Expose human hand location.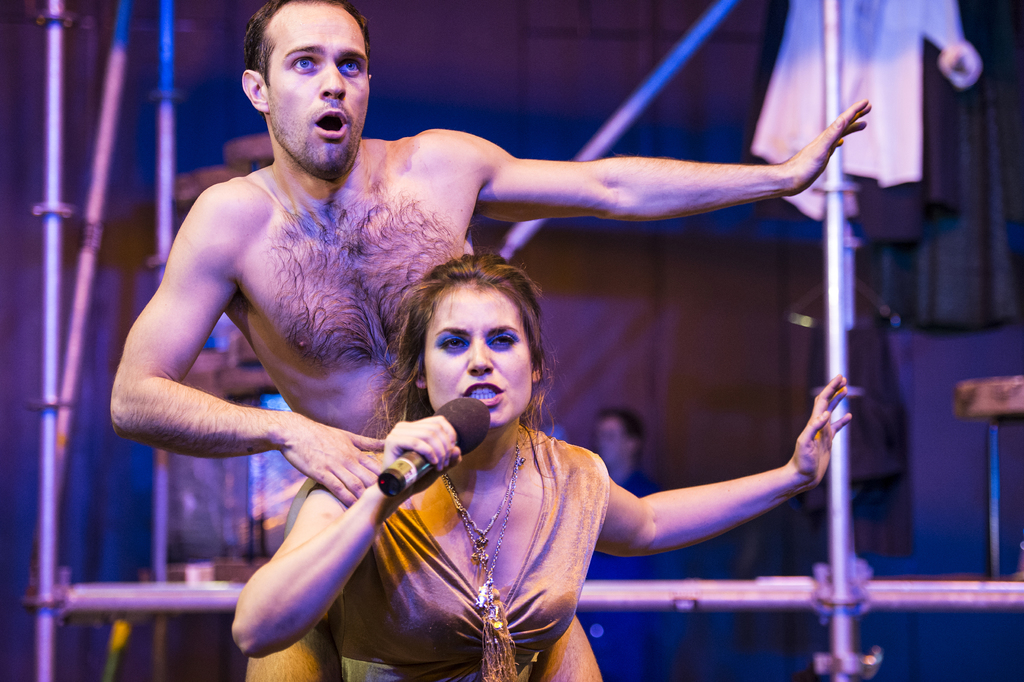
Exposed at left=737, top=90, right=892, bottom=198.
